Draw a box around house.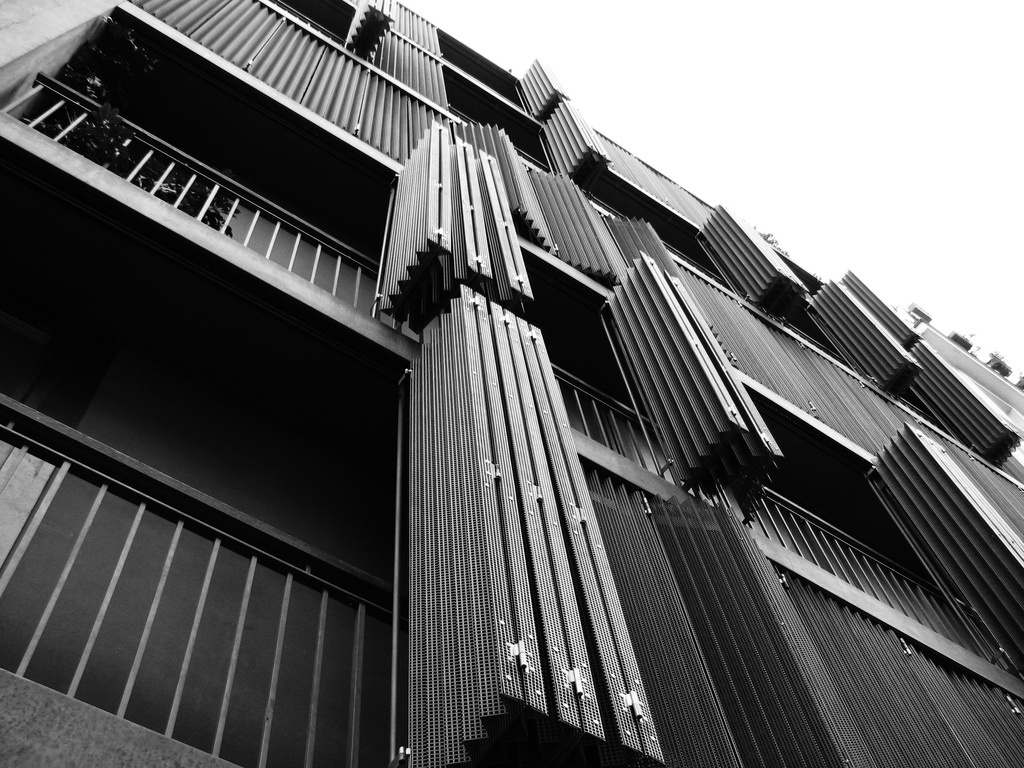
<region>0, 0, 1023, 751</region>.
